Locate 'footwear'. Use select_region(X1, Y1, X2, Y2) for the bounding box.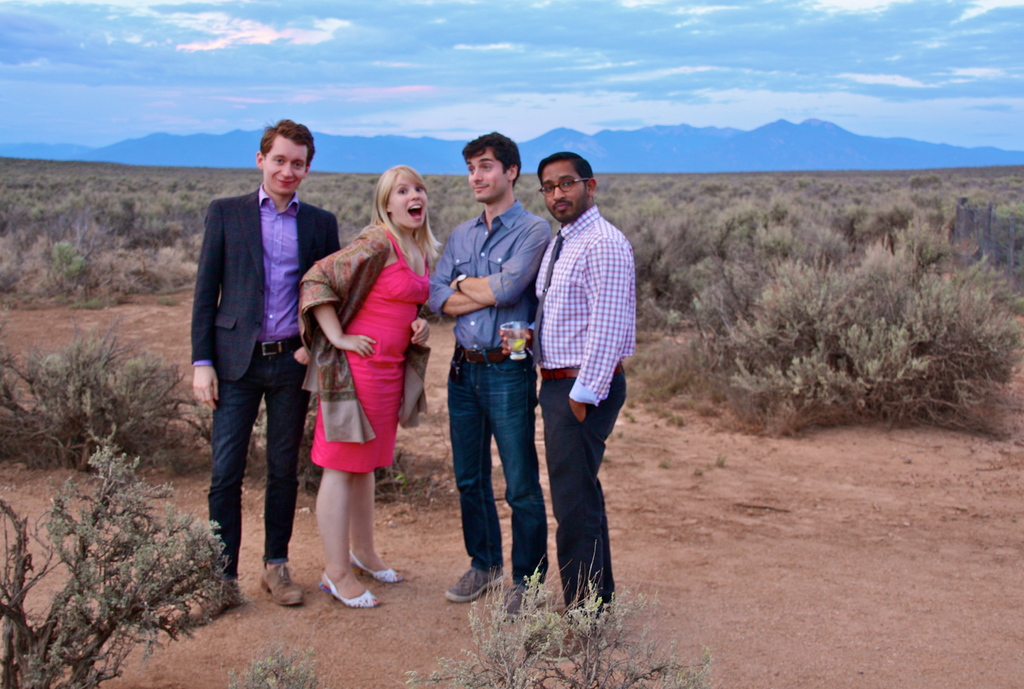
select_region(445, 564, 505, 606).
